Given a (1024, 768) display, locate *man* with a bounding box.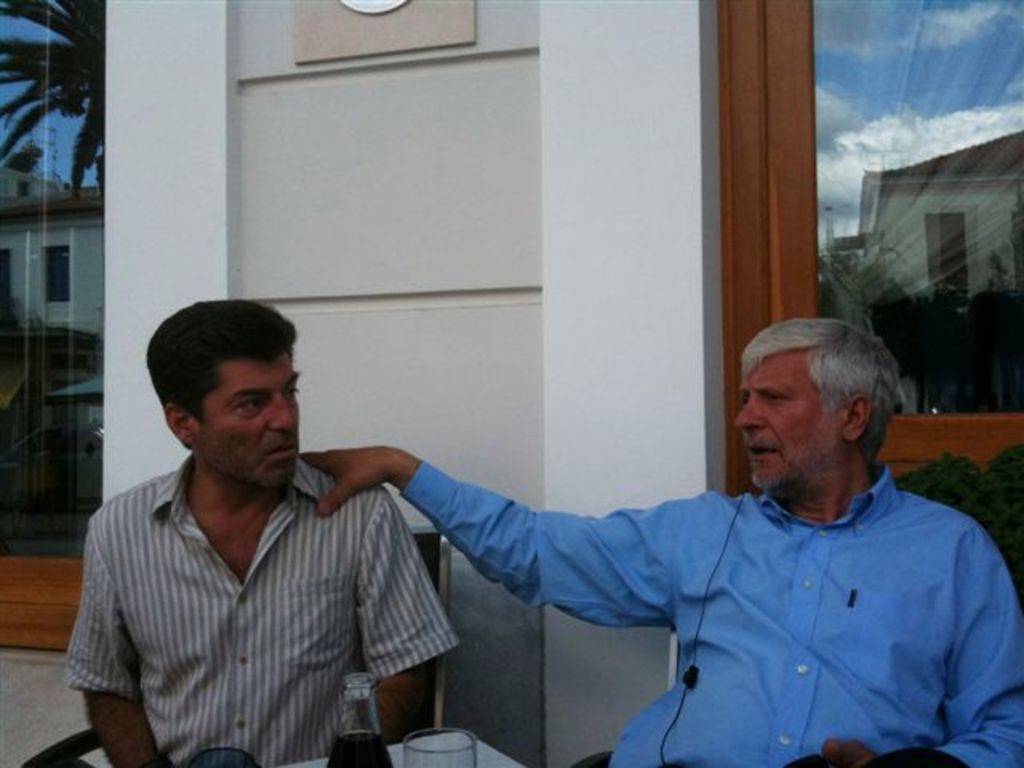
Located: bbox=[51, 290, 437, 763].
